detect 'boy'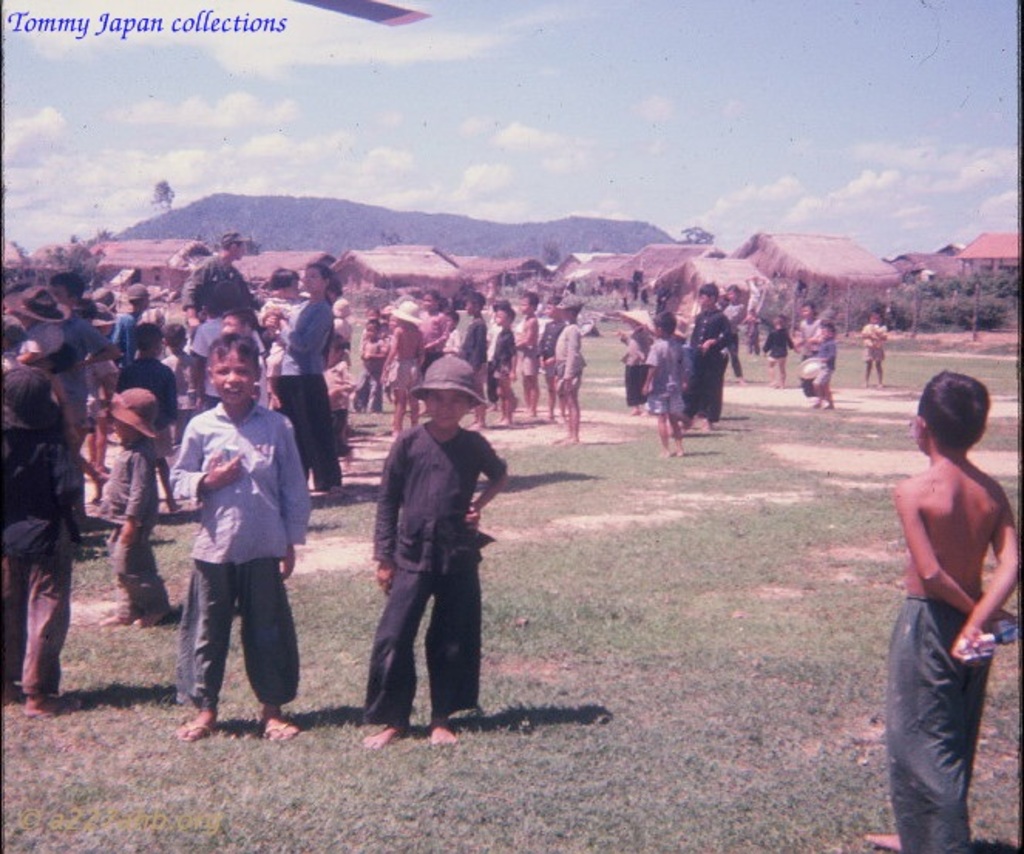
locate(107, 398, 184, 615)
